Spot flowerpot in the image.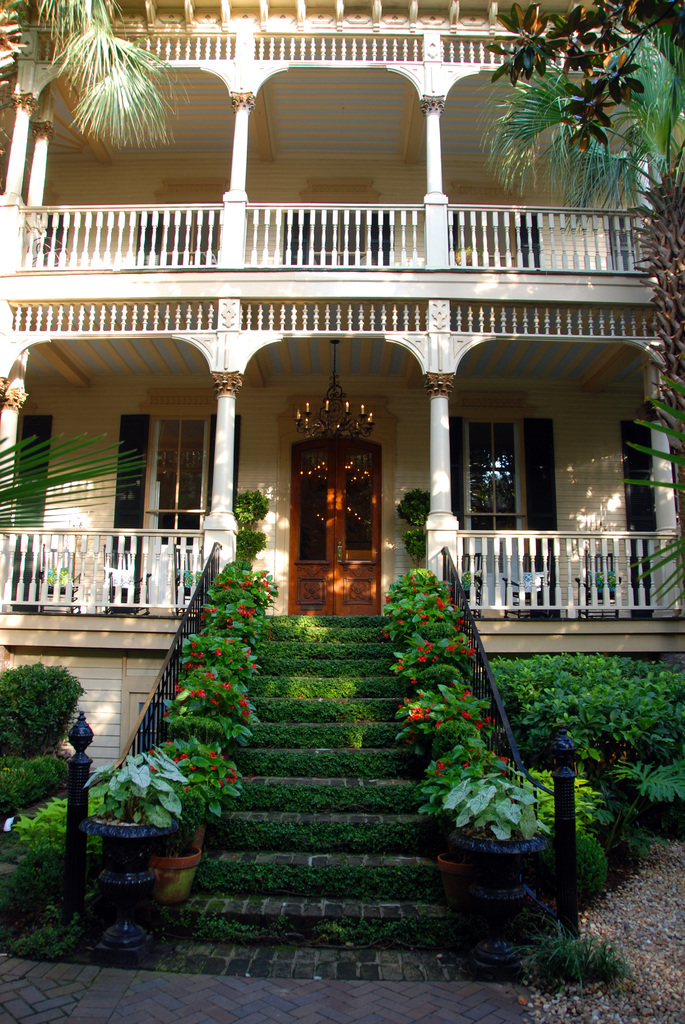
flowerpot found at [455, 829, 548, 987].
